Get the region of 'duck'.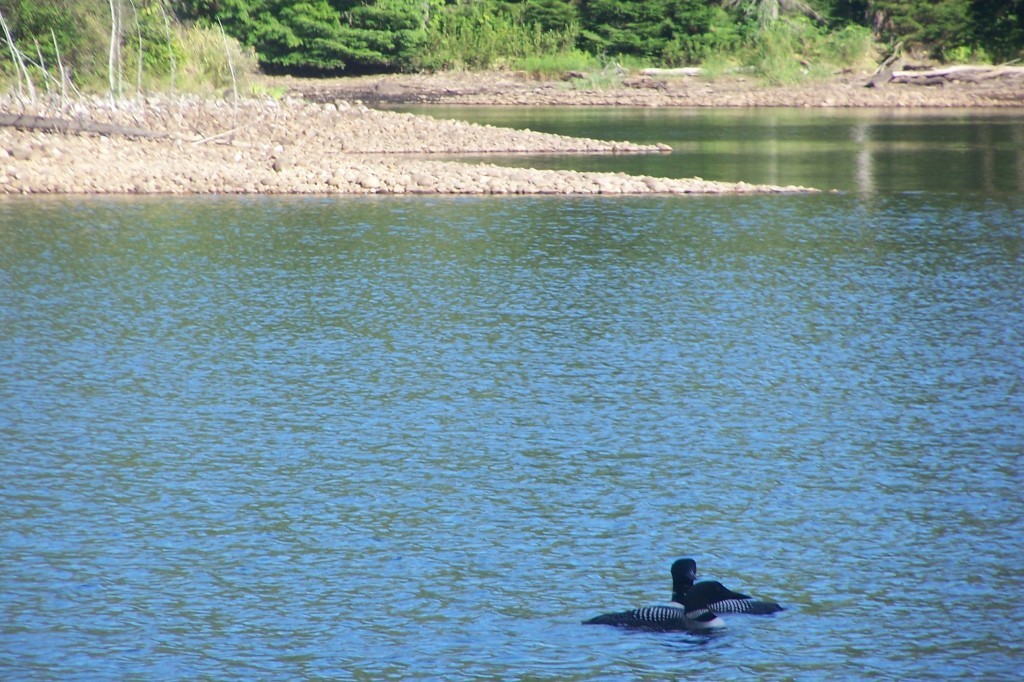
bbox=(670, 555, 774, 623).
